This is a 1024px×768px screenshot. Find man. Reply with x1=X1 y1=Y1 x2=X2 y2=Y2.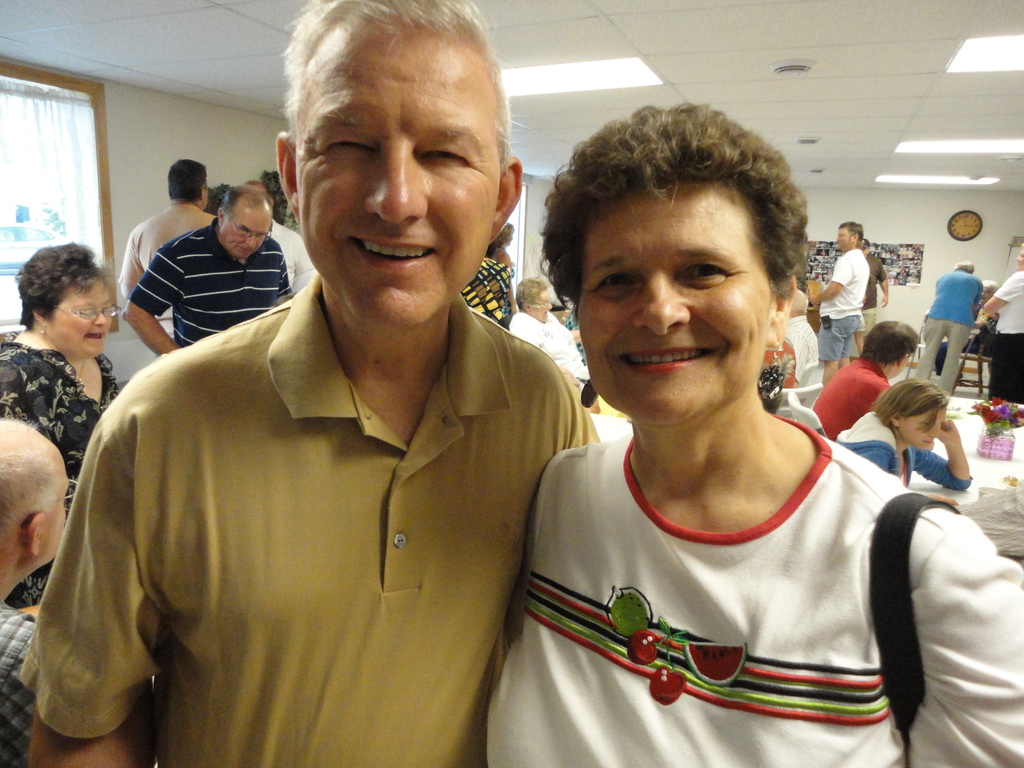
x1=19 y1=0 x2=604 y2=767.
